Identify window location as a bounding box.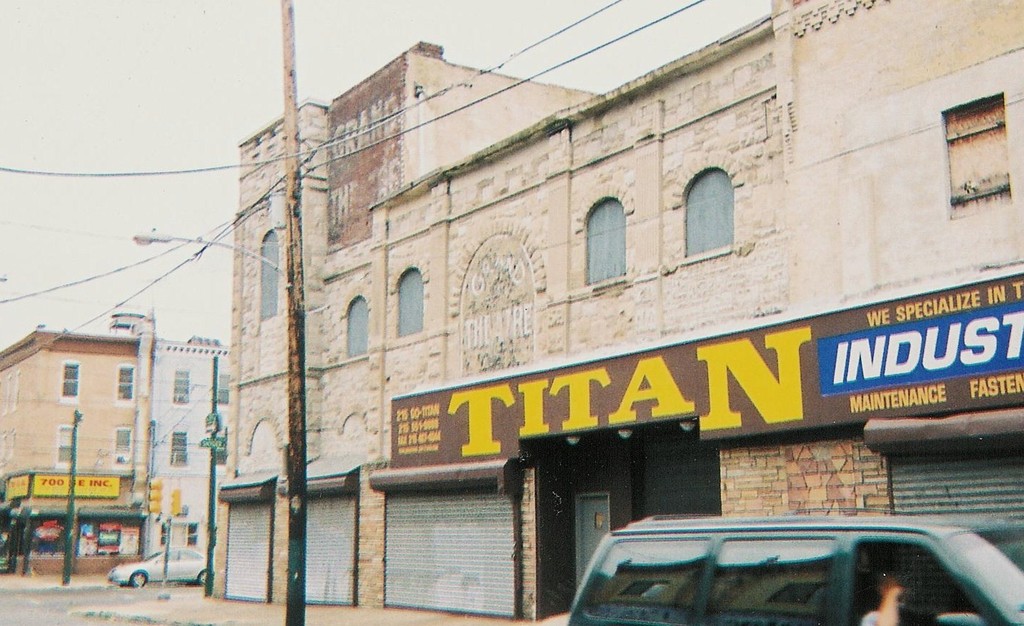
region(108, 422, 138, 468).
